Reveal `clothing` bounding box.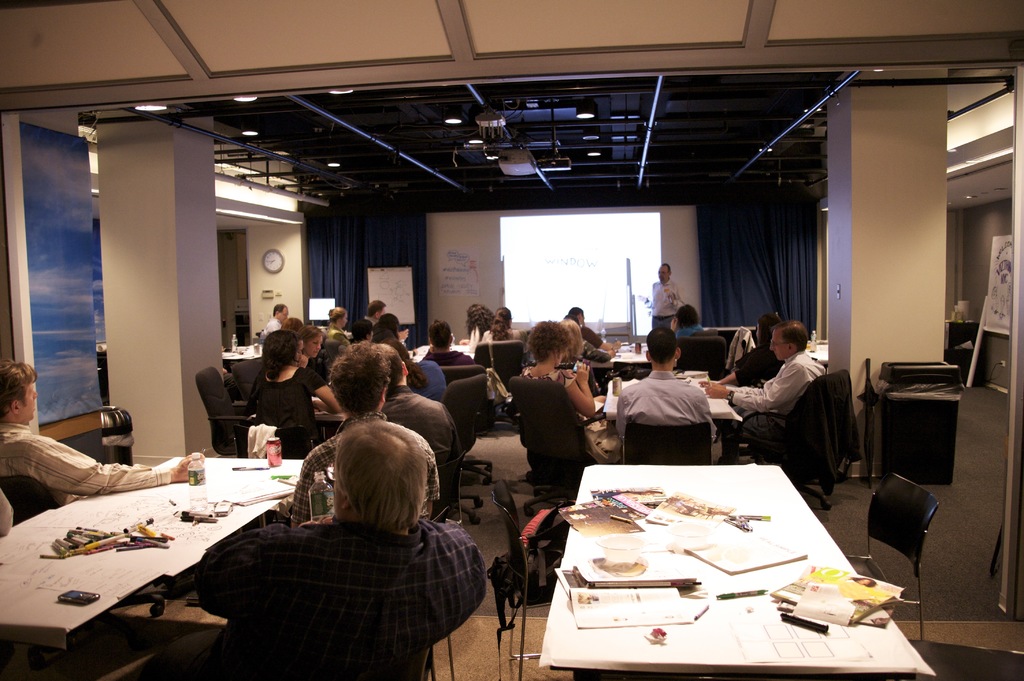
Revealed: (x1=301, y1=357, x2=334, y2=387).
